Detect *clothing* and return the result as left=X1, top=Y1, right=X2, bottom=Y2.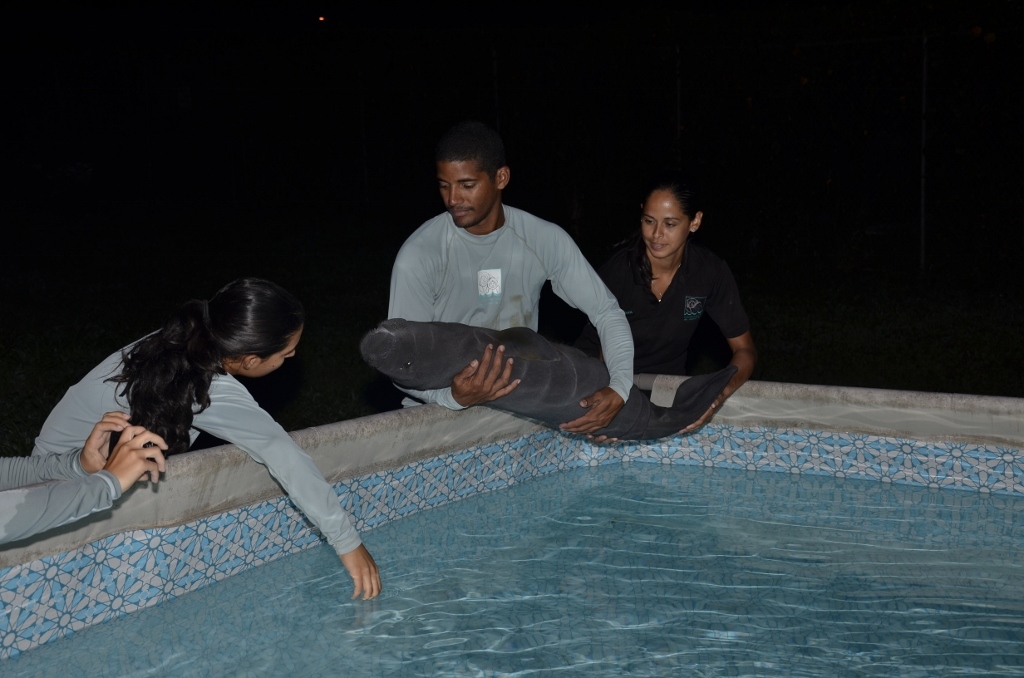
left=375, top=165, right=654, bottom=421.
